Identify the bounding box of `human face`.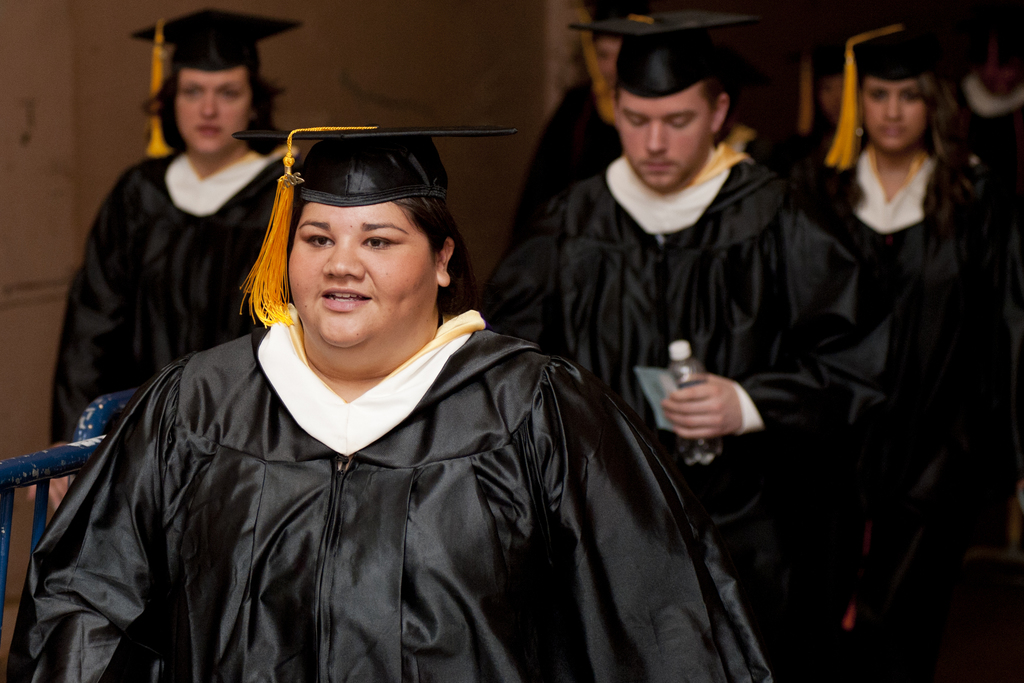
BBox(287, 201, 435, 348).
